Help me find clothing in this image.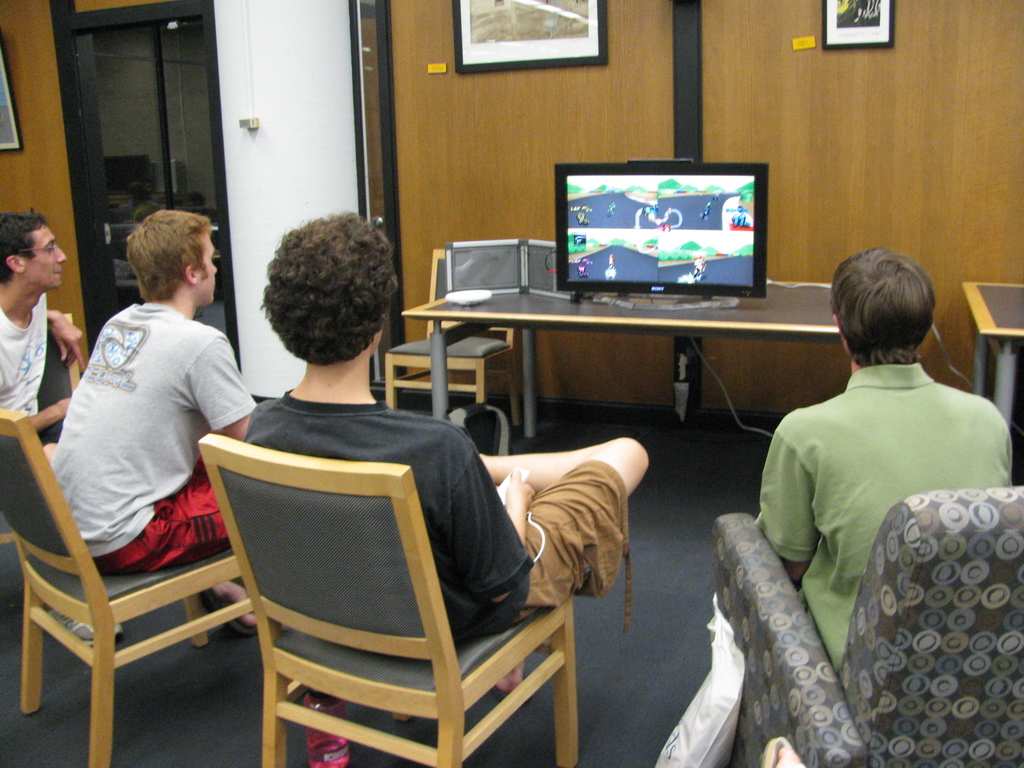
Found it: box=[819, 370, 1014, 757].
